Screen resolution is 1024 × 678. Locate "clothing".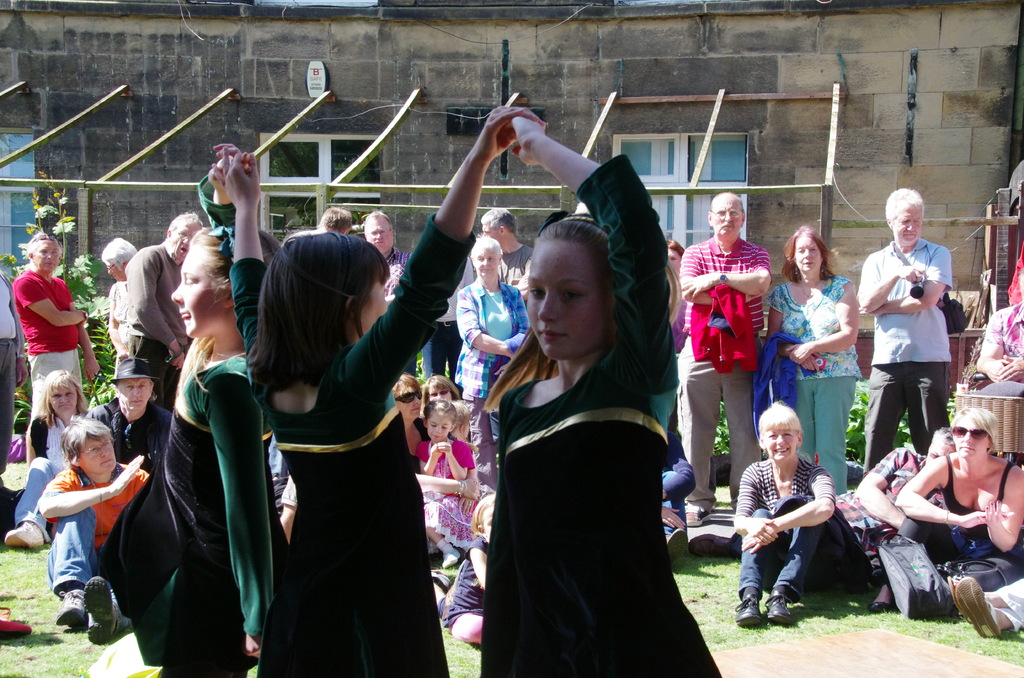
<region>18, 401, 175, 592</region>.
